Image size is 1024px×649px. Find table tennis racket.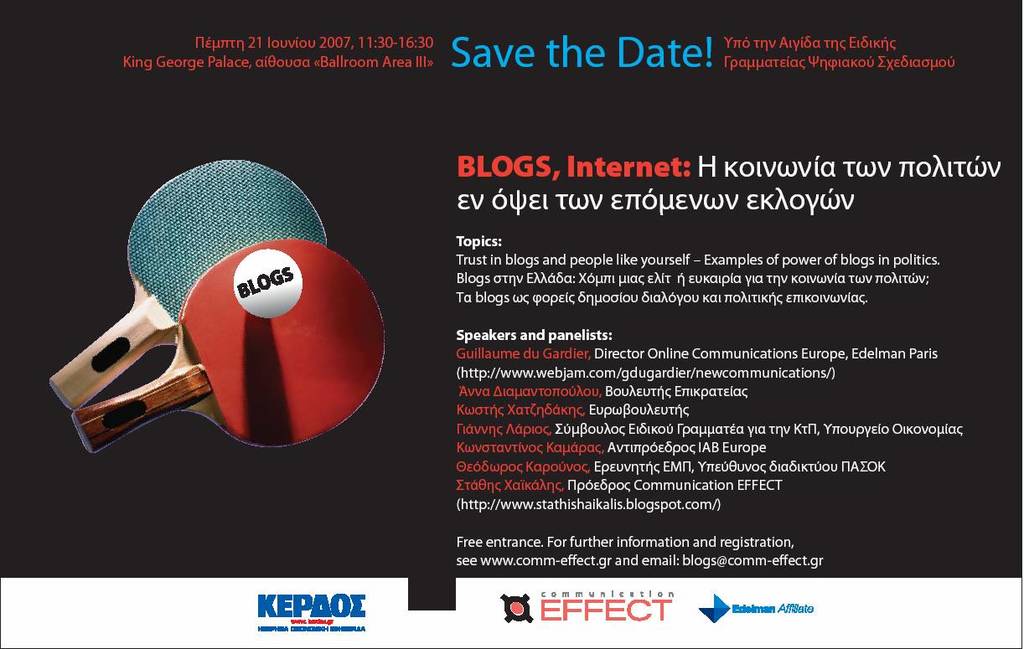
detection(71, 238, 387, 456).
